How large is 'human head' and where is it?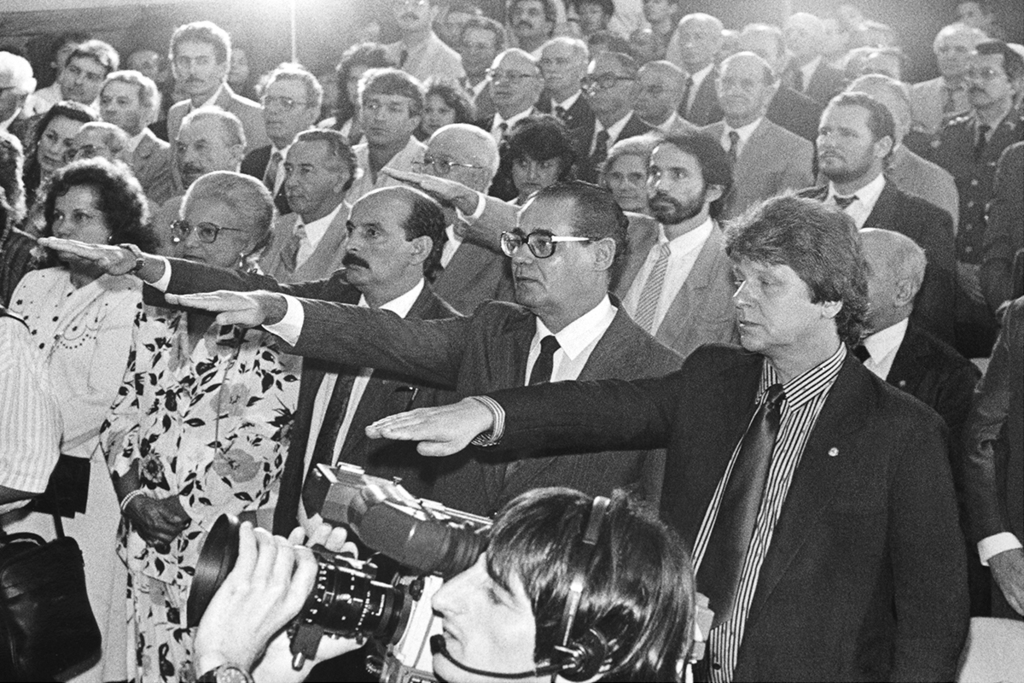
Bounding box: [862,47,916,82].
